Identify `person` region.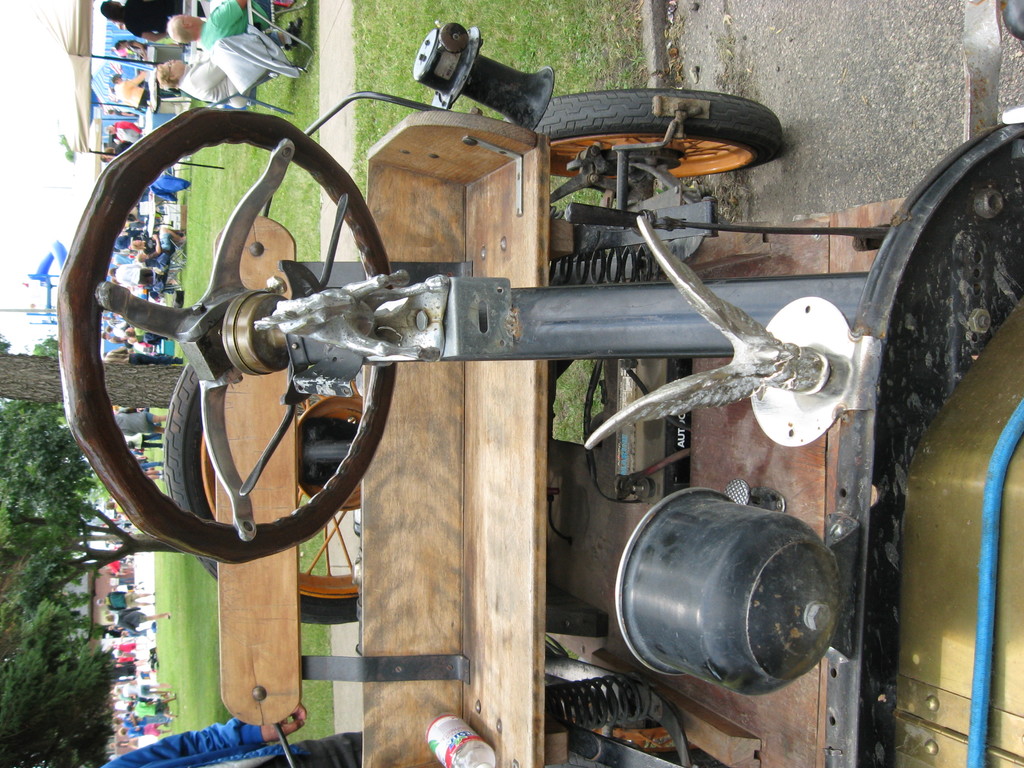
Region: x1=100 y1=348 x2=184 y2=371.
